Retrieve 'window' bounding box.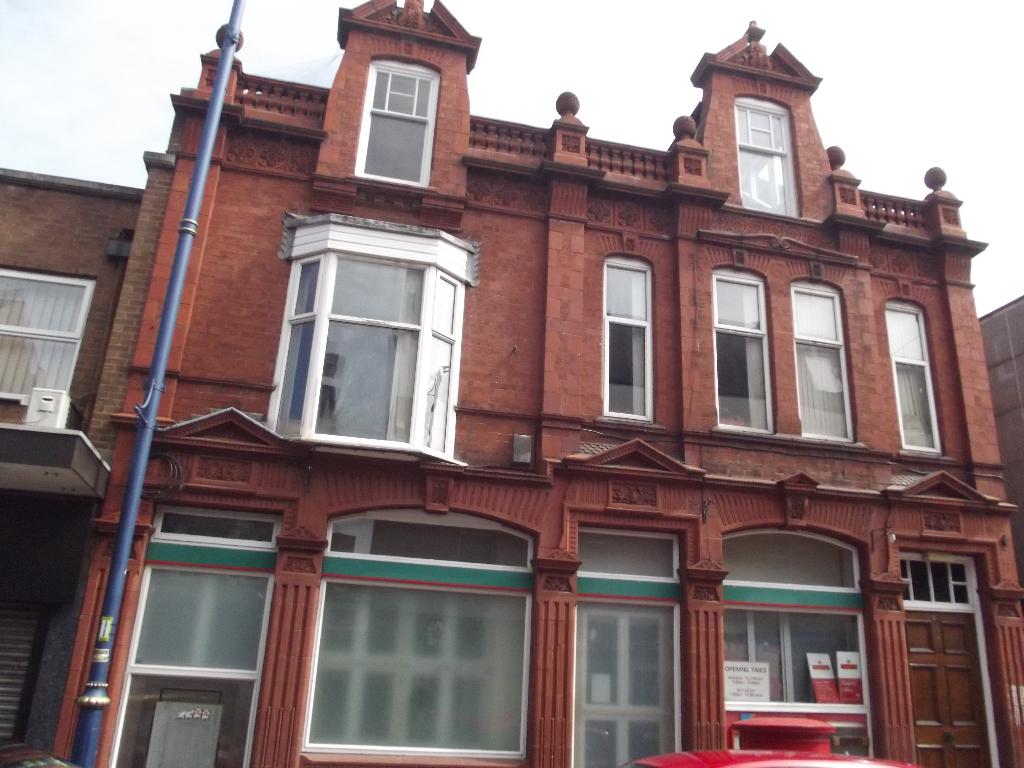
Bounding box: bbox=[717, 269, 780, 435].
